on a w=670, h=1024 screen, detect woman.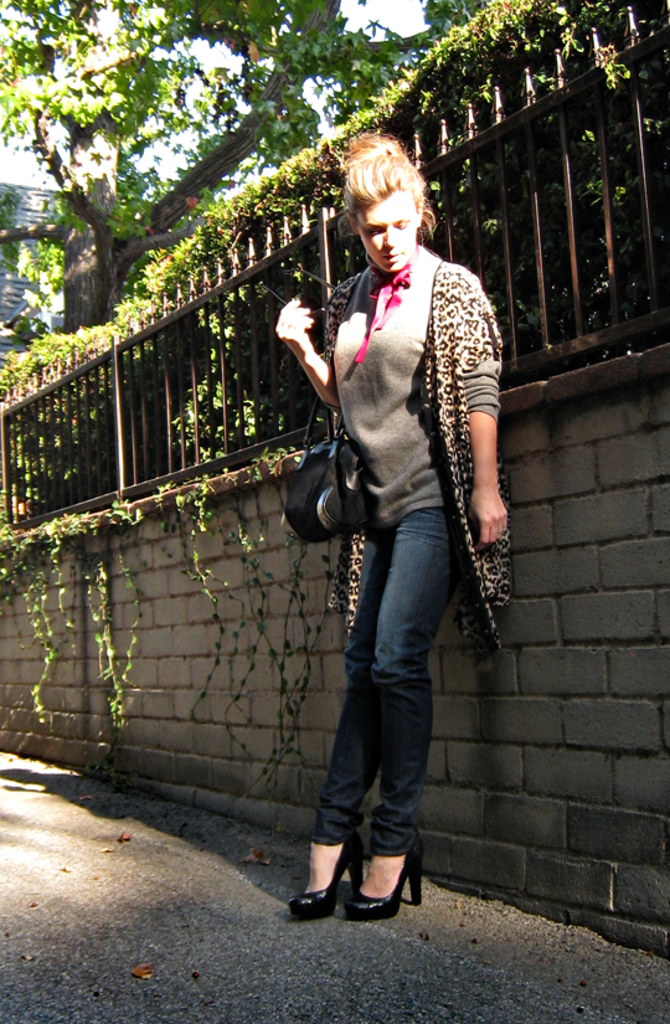
Rect(263, 109, 514, 957).
